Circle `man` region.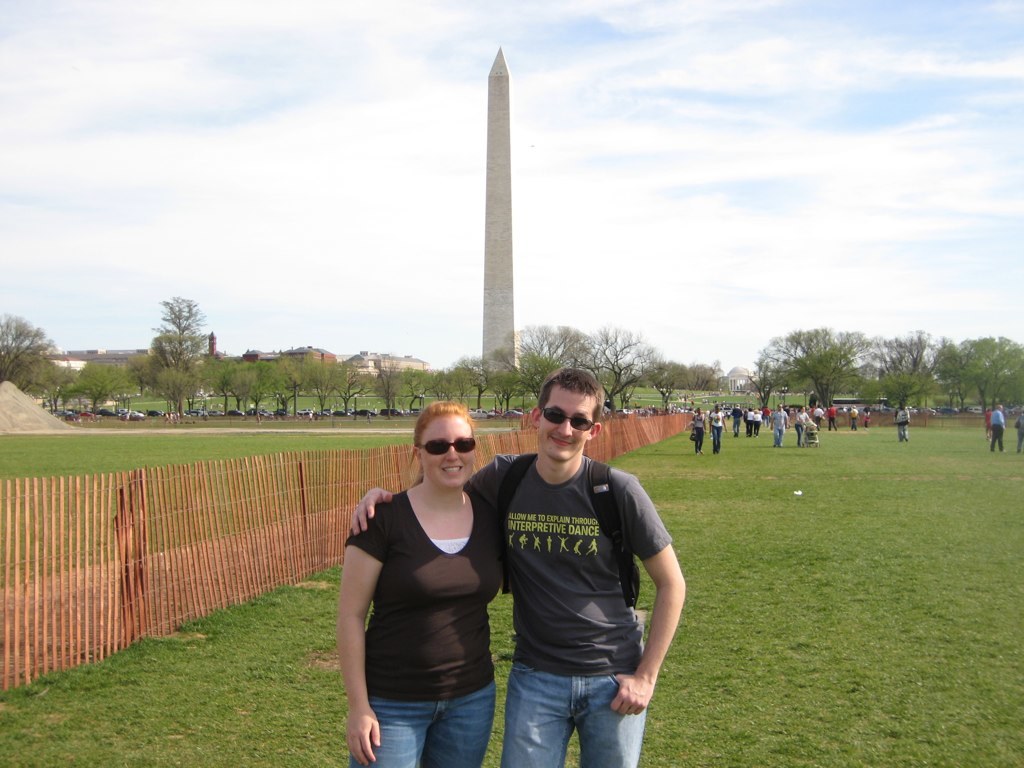
Region: (left=898, top=405, right=910, bottom=443).
